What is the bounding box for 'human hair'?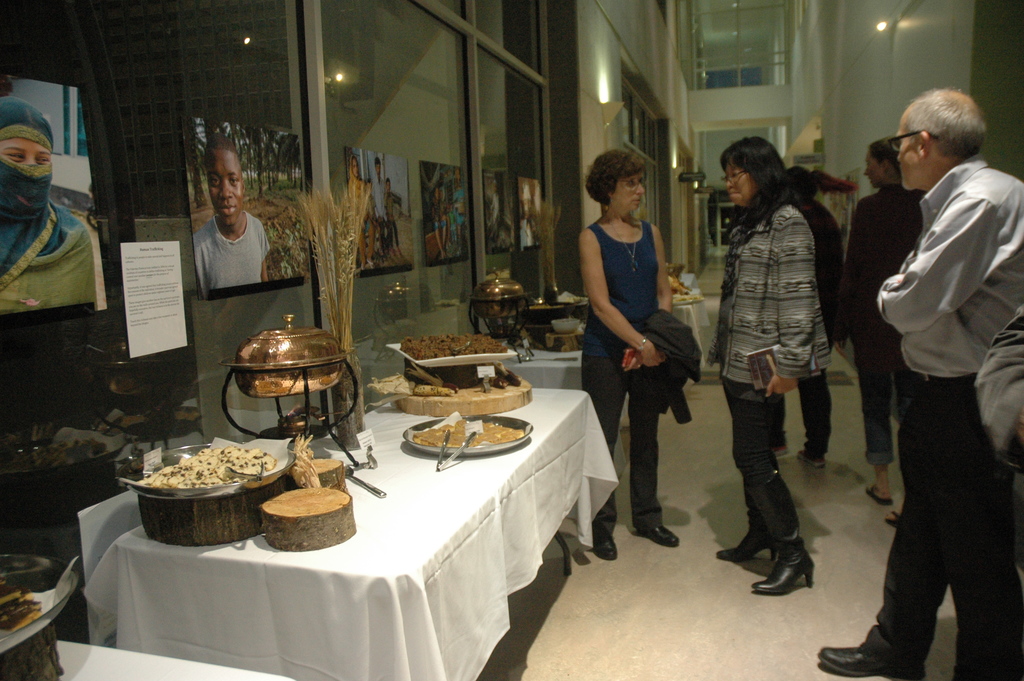
868/134/902/177.
